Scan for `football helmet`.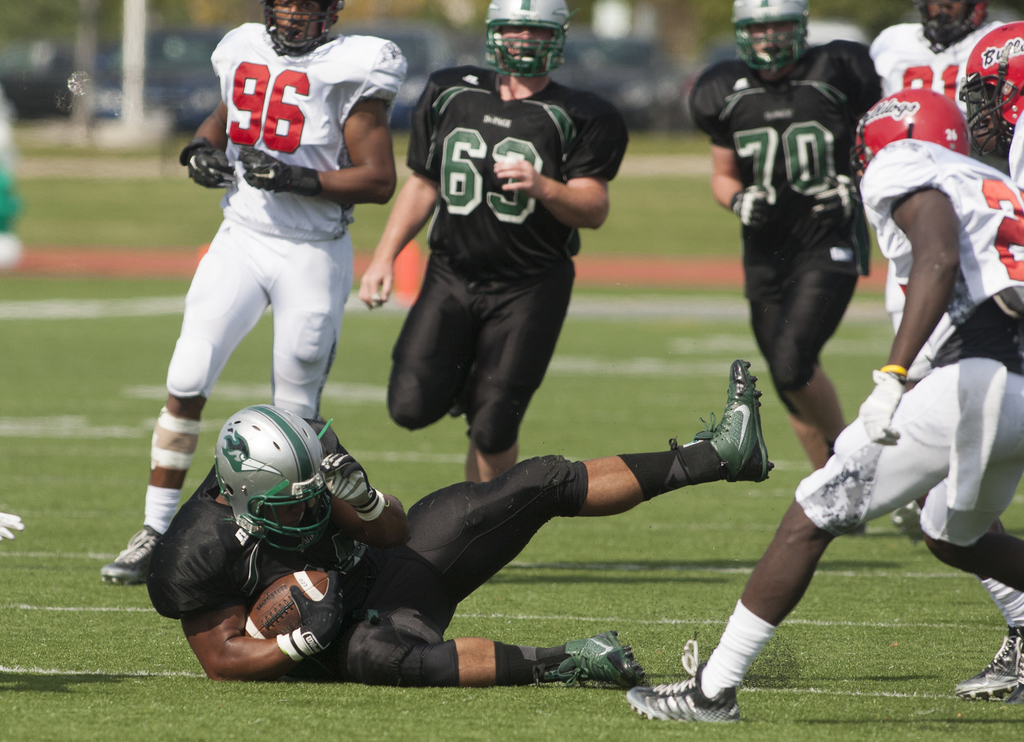
Scan result: detection(730, 0, 812, 80).
